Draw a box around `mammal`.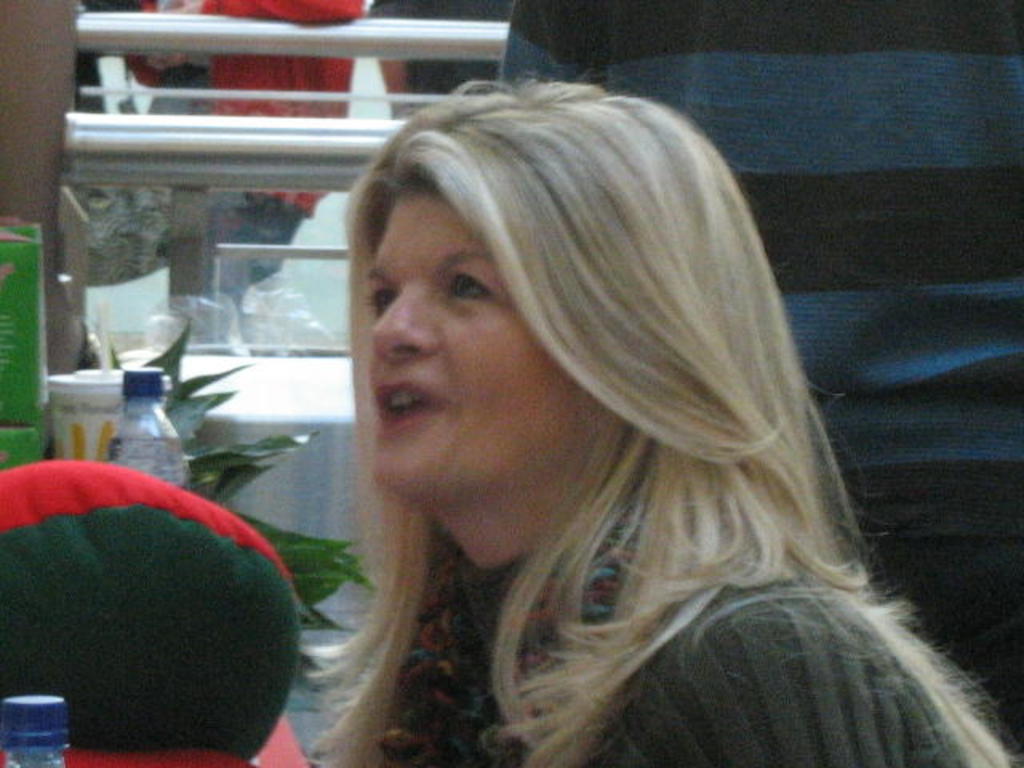
pyautogui.locateOnScreen(262, 48, 1003, 766).
